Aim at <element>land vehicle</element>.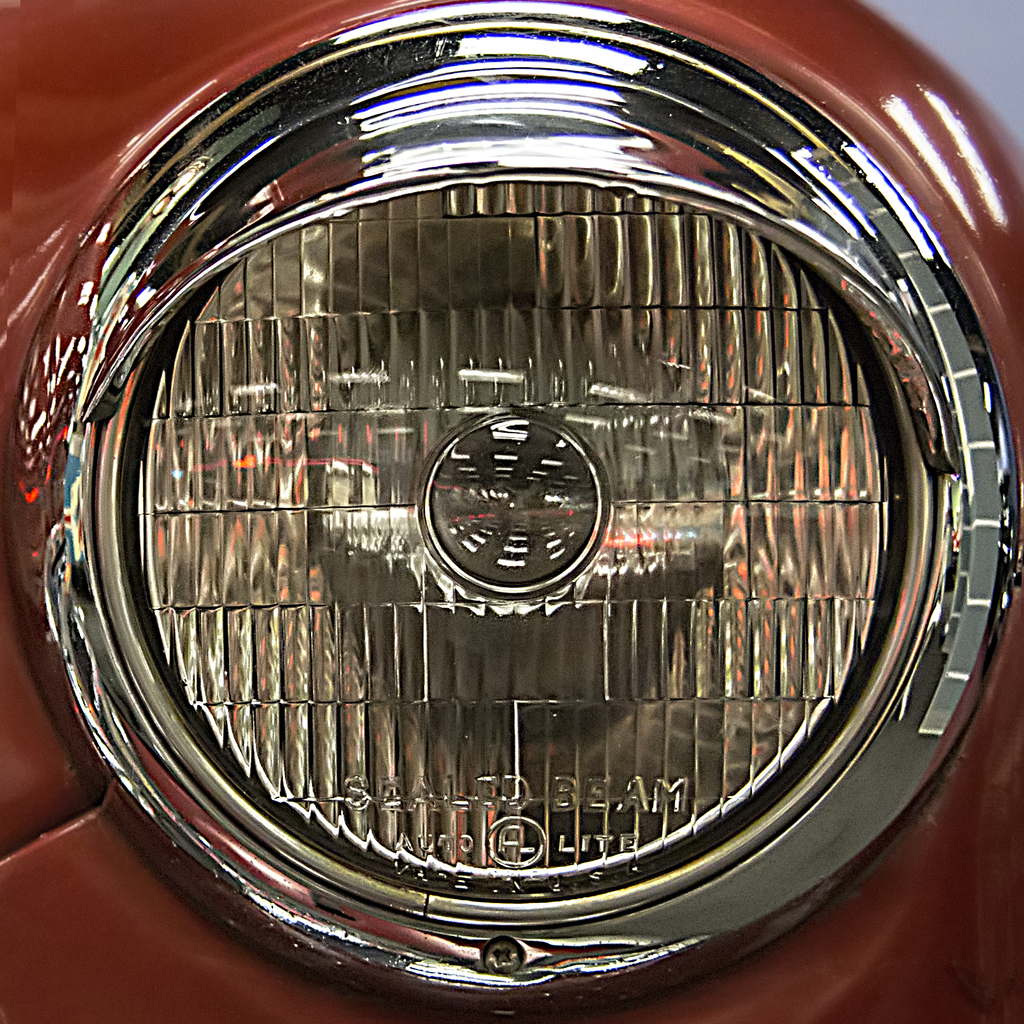
Aimed at <bbox>0, 45, 1023, 1023</bbox>.
